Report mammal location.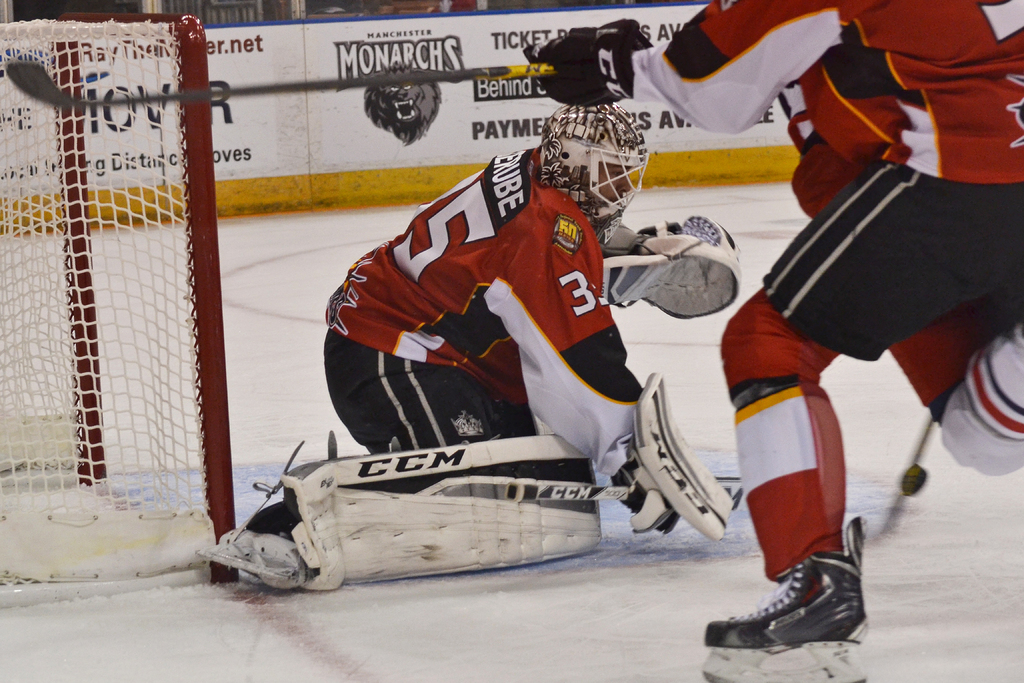
Report: {"left": 524, "top": 0, "right": 1022, "bottom": 682}.
